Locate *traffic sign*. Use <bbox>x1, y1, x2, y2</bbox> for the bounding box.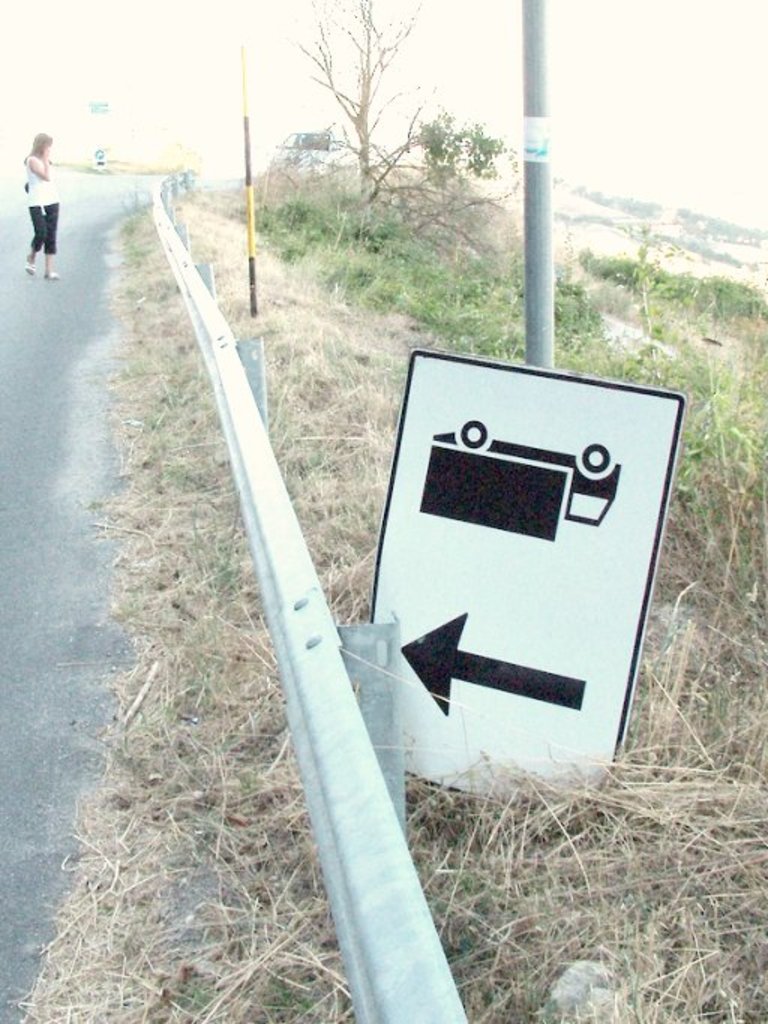
<bbox>369, 354, 695, 810</bbox>.
